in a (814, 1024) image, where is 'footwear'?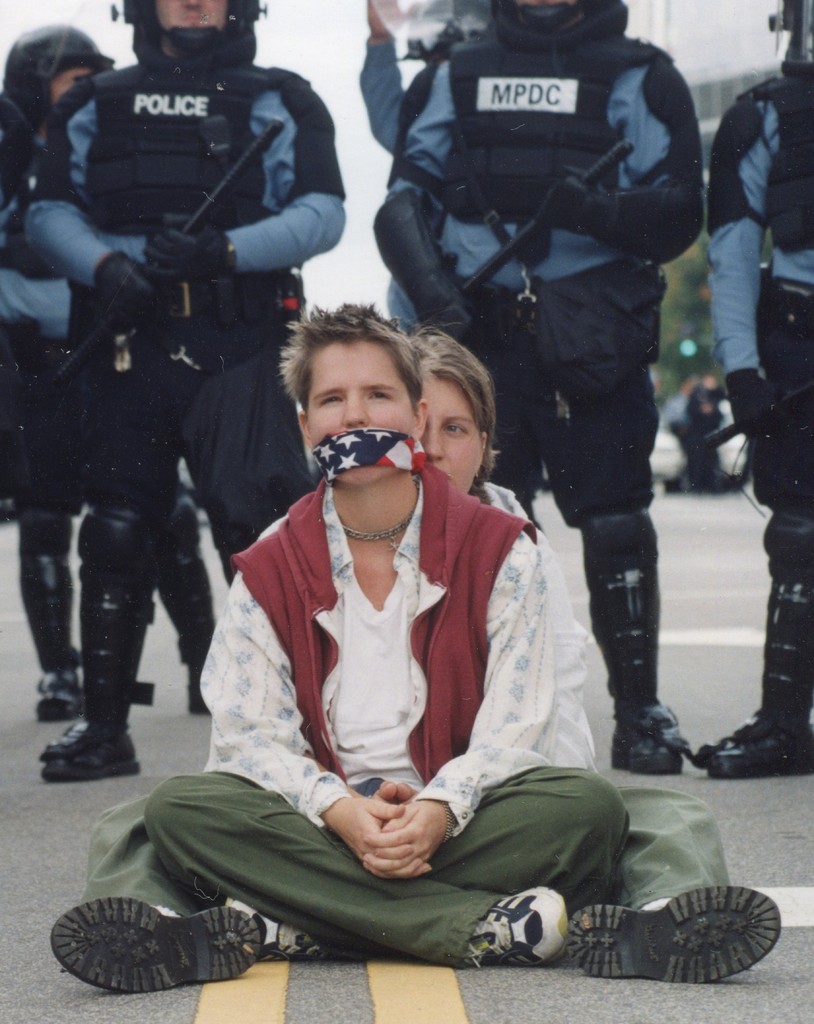
locate(610, 715, 667, 771).
